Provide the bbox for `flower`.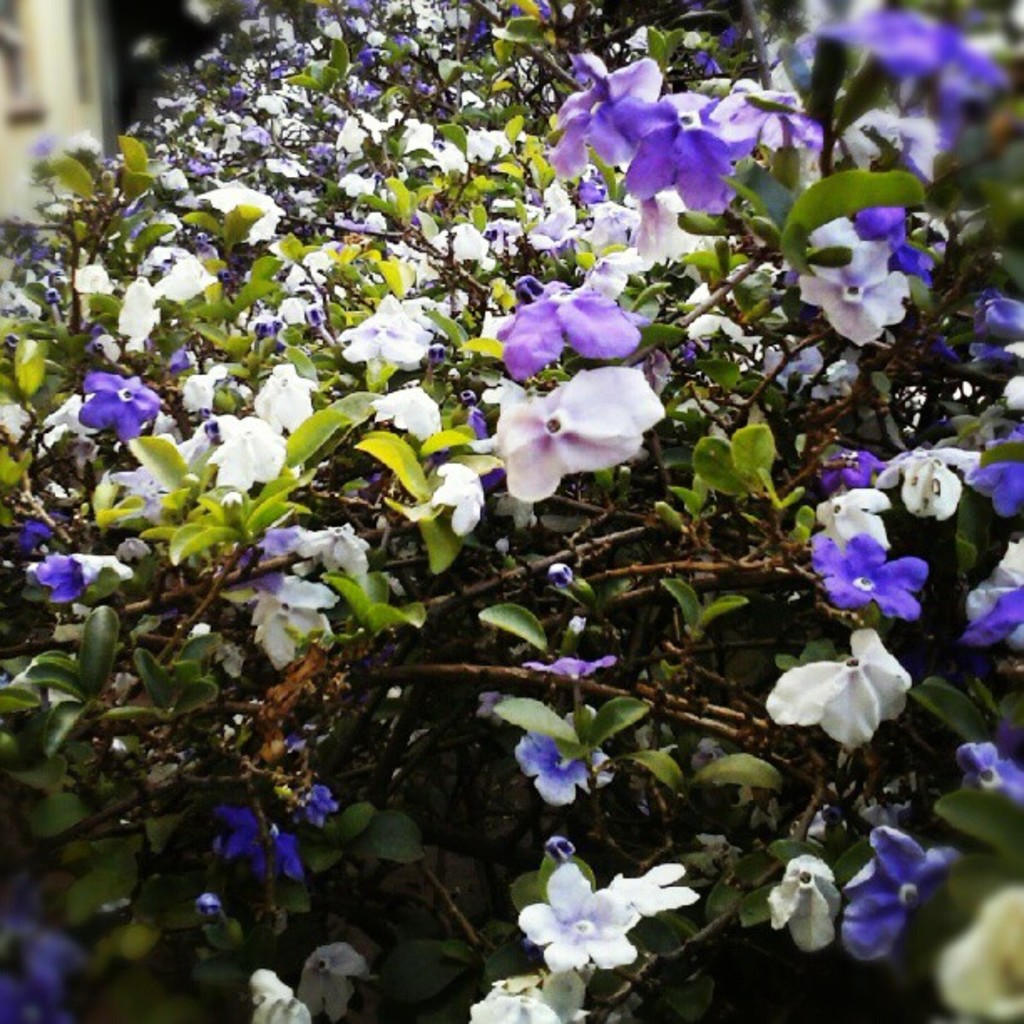
pyautogui.locateOnScreen(249, 970, 301, 1022).
